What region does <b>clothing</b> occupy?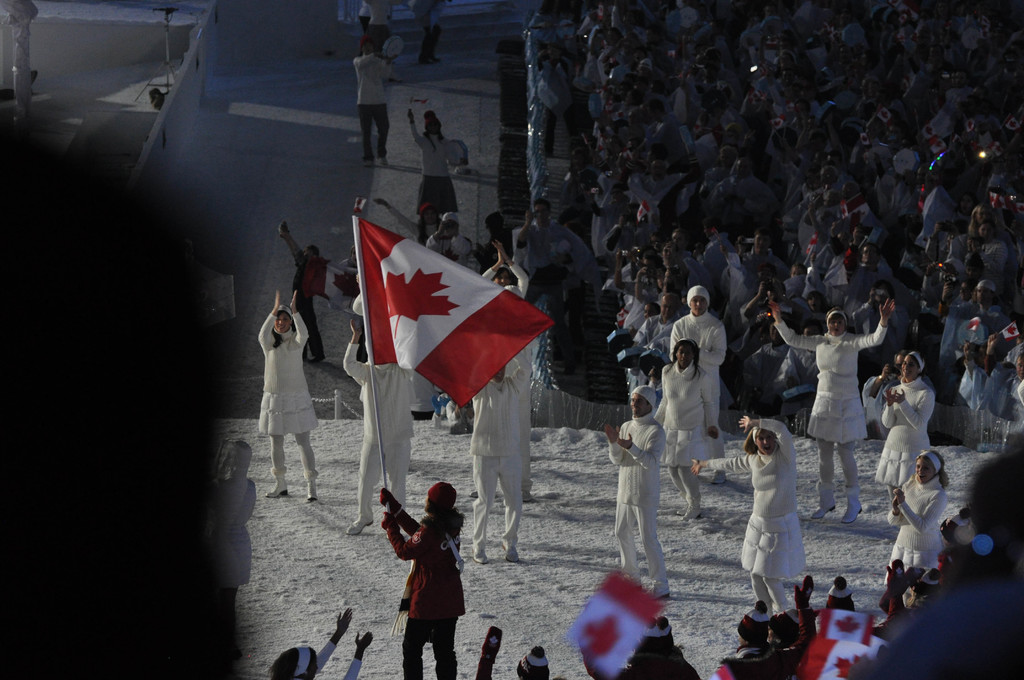
box(890, 476, 952, 570).
